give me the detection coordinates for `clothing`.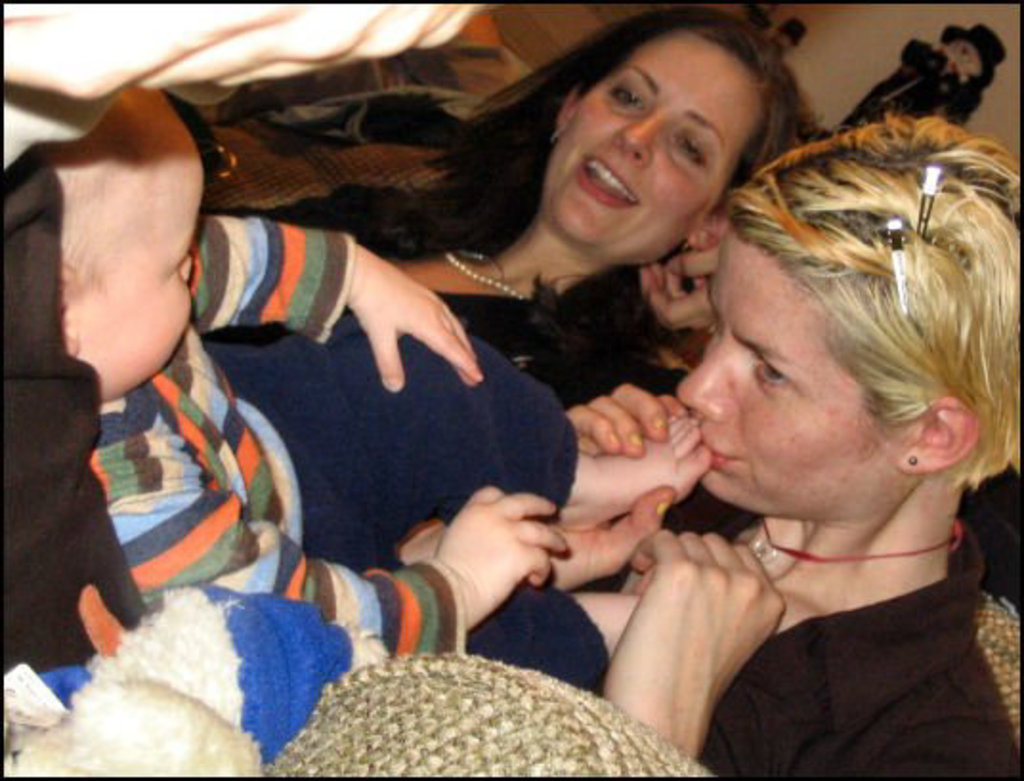
box=[208, 82, 640, 401].
